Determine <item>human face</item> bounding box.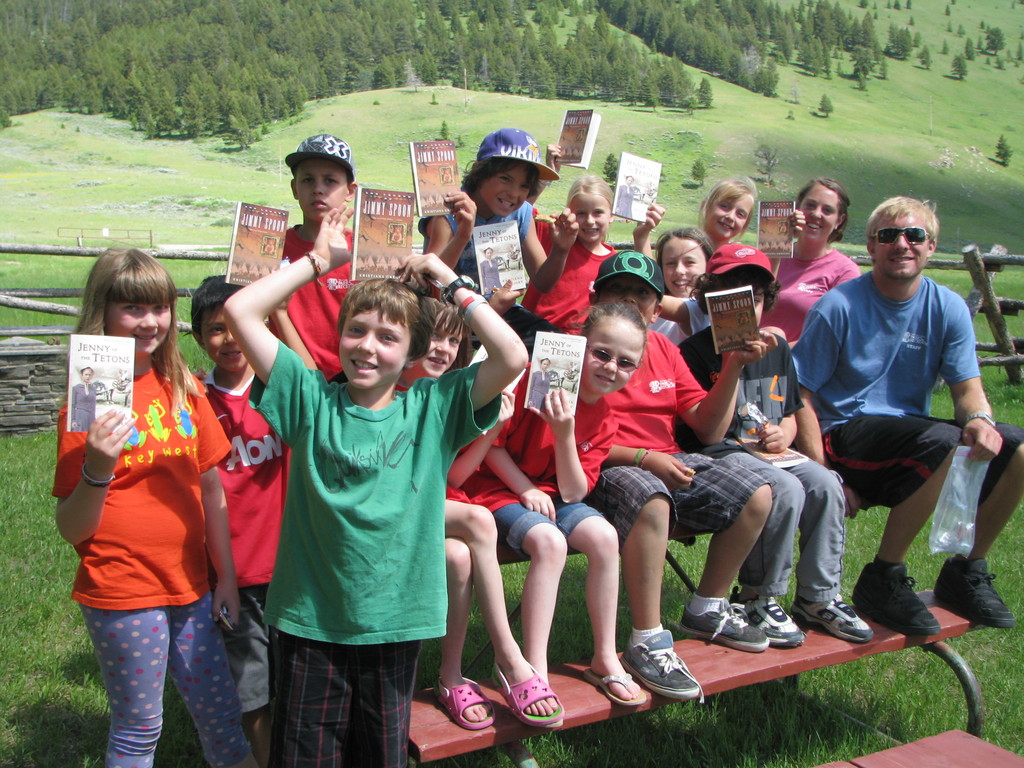
Determined: Rect(337, 306, 406, 387).
